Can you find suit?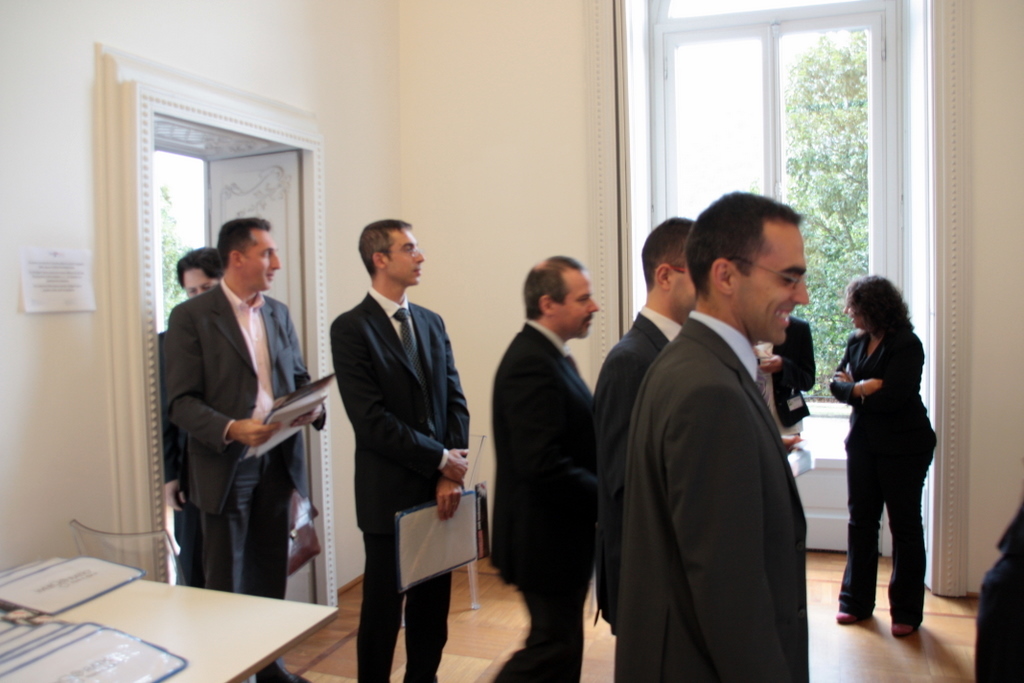
Yes, bounding box: bbox=[825, 324, 942, 626].
